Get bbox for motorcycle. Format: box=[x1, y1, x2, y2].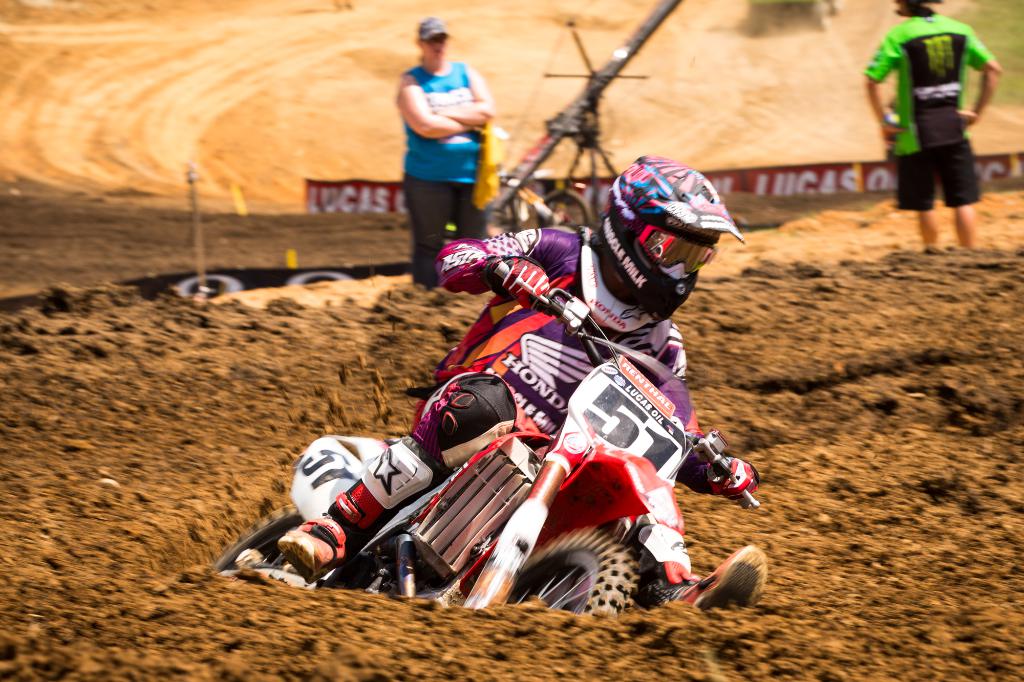
box=[218, 244, 762, 617].
